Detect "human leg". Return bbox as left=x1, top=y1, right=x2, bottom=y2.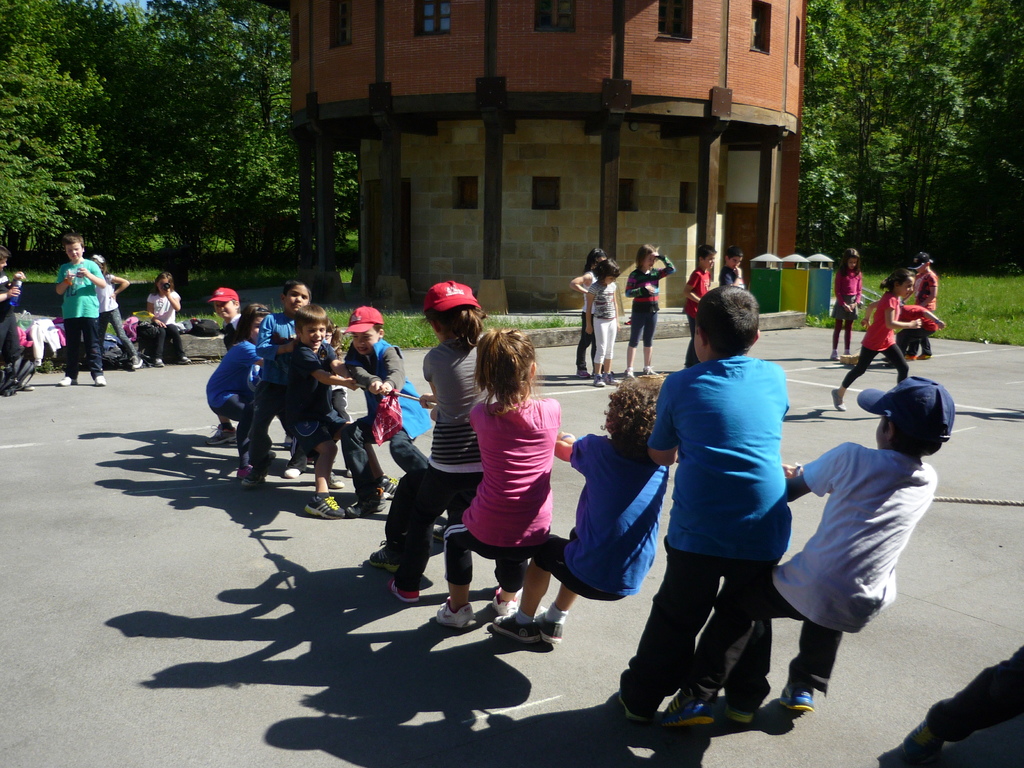
left=595, top=319, right=600, bottom=374.
